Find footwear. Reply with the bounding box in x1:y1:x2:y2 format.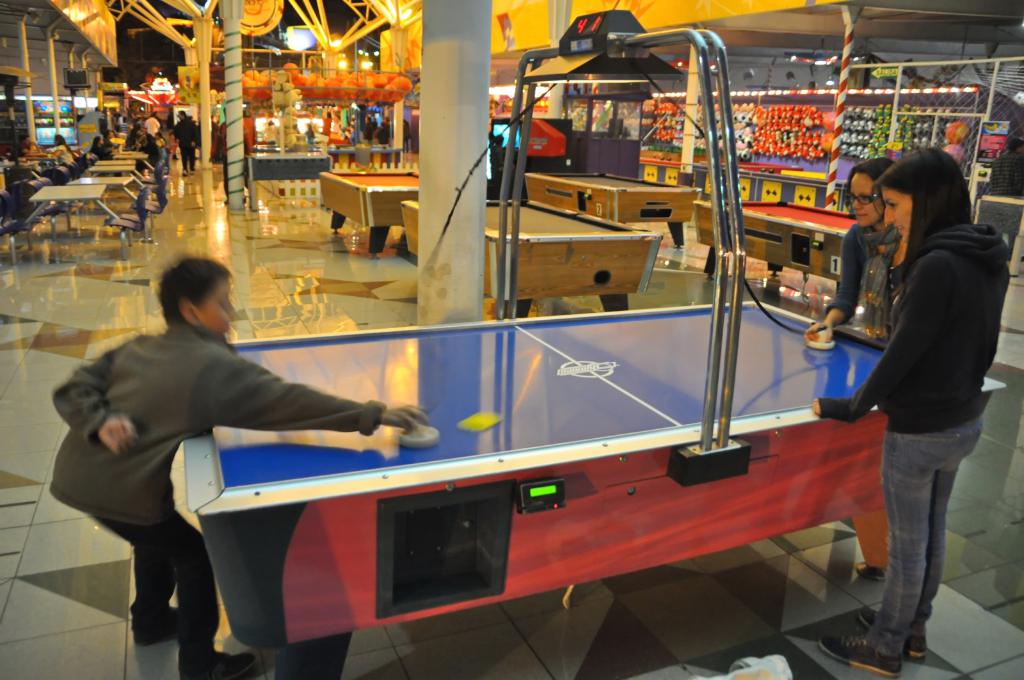
859:615:934:661.
